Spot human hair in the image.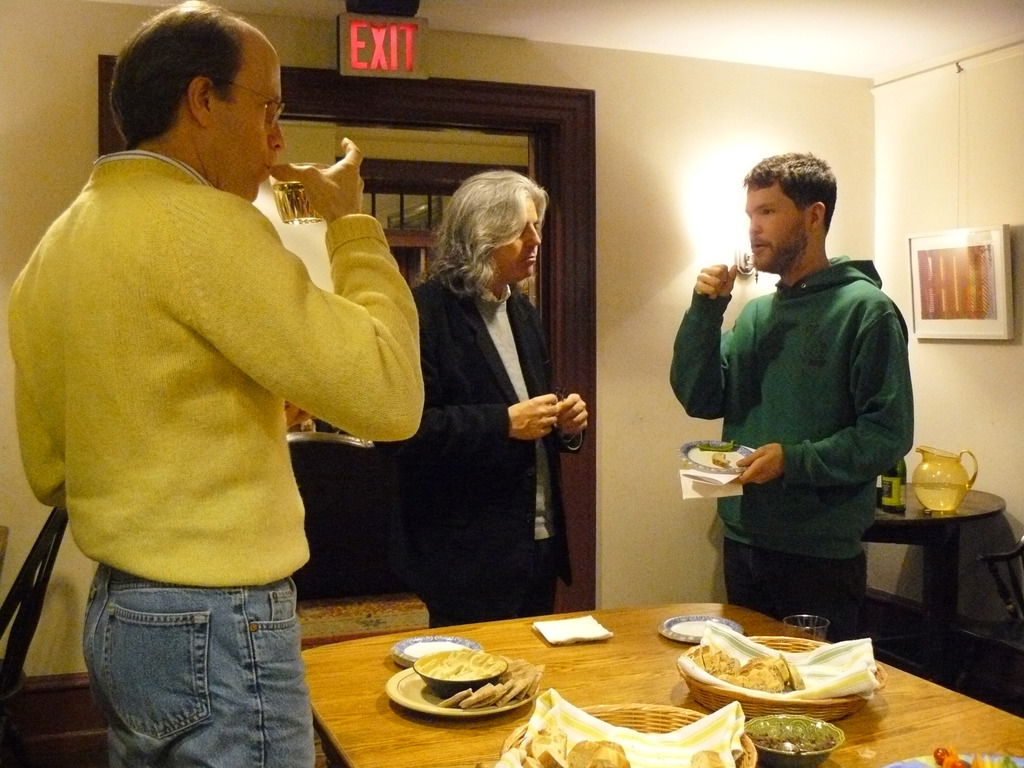
human hair found at (left=421, top=175, right=555, bottom=315).
